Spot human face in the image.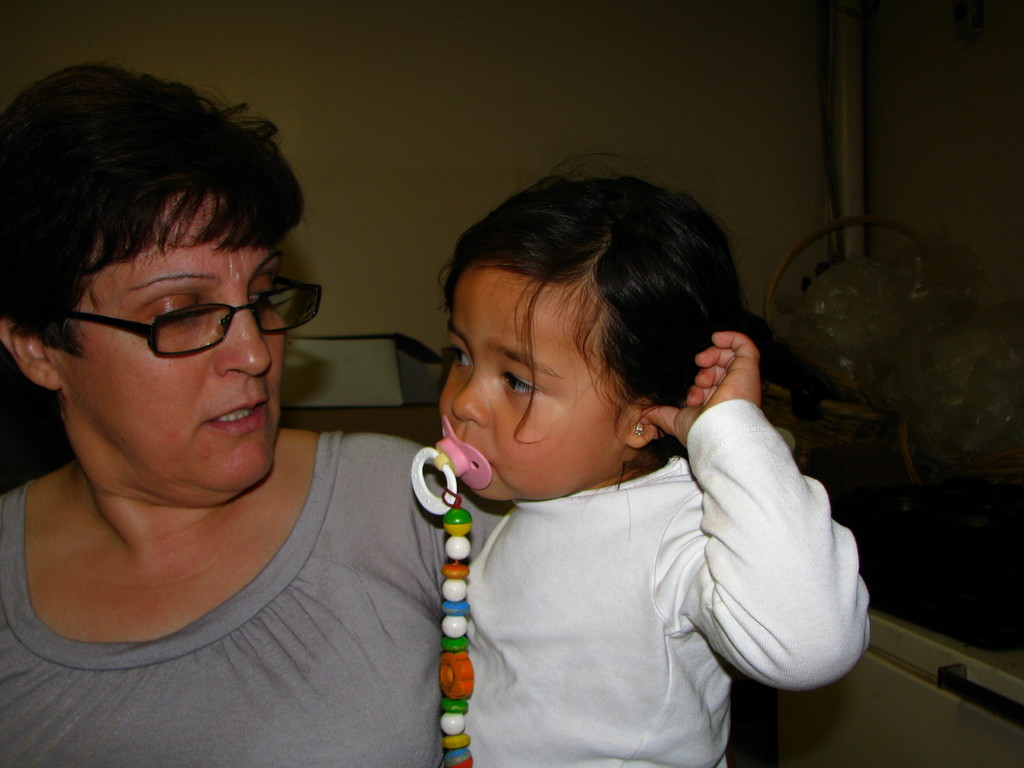
human face found at box(431, 265, 634, 500).
